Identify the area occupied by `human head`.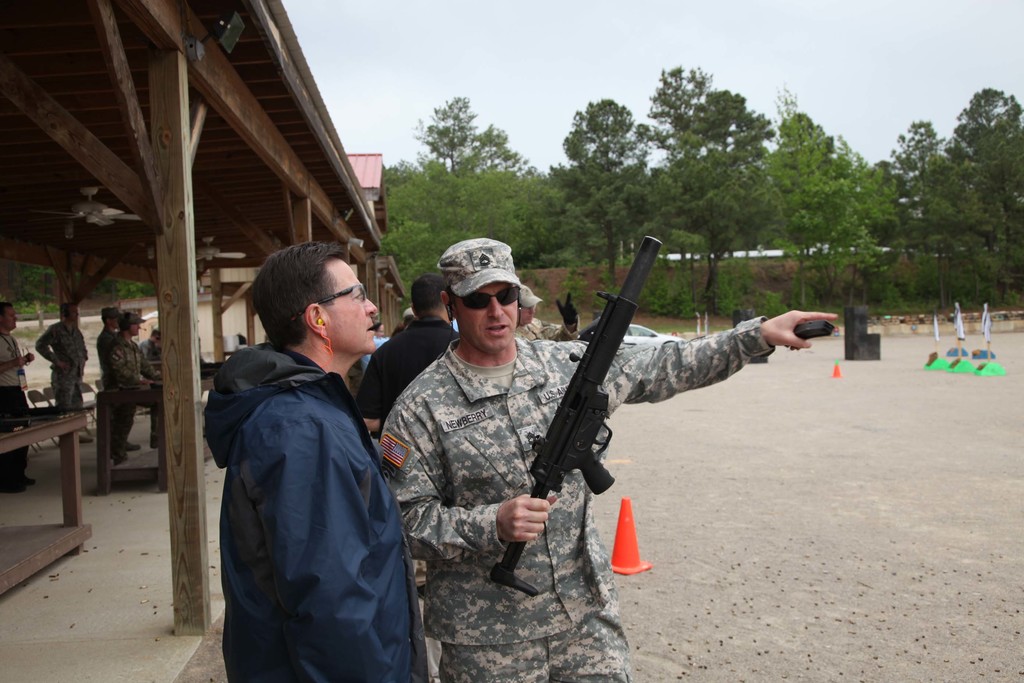
Area: (415, 232, 540, 372).
